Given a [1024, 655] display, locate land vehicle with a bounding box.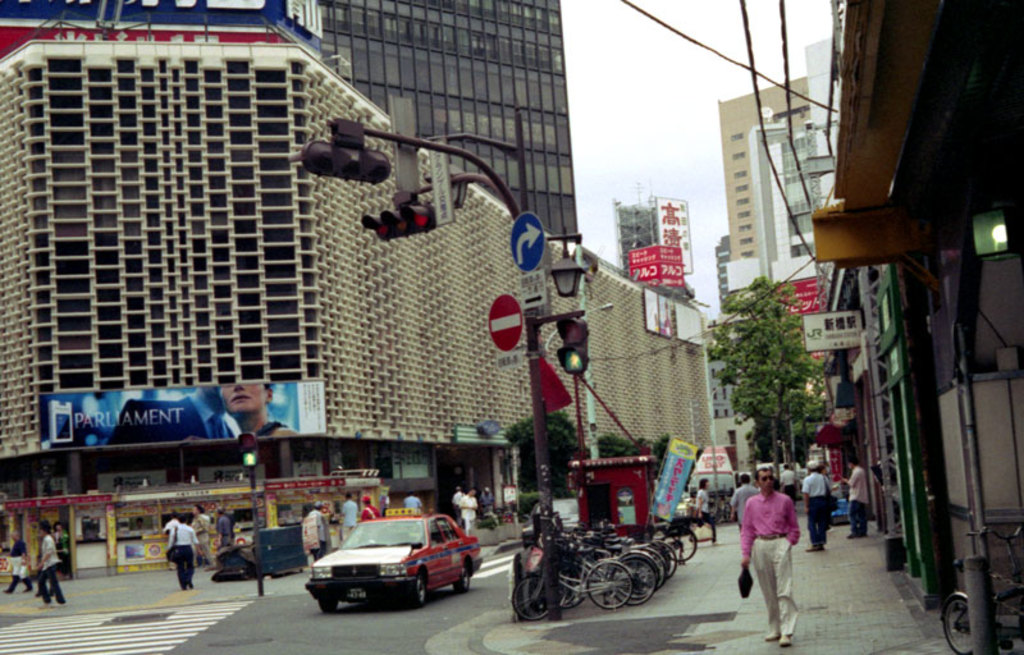
Located: [left=314, top=514, right=483, bottom=619].
